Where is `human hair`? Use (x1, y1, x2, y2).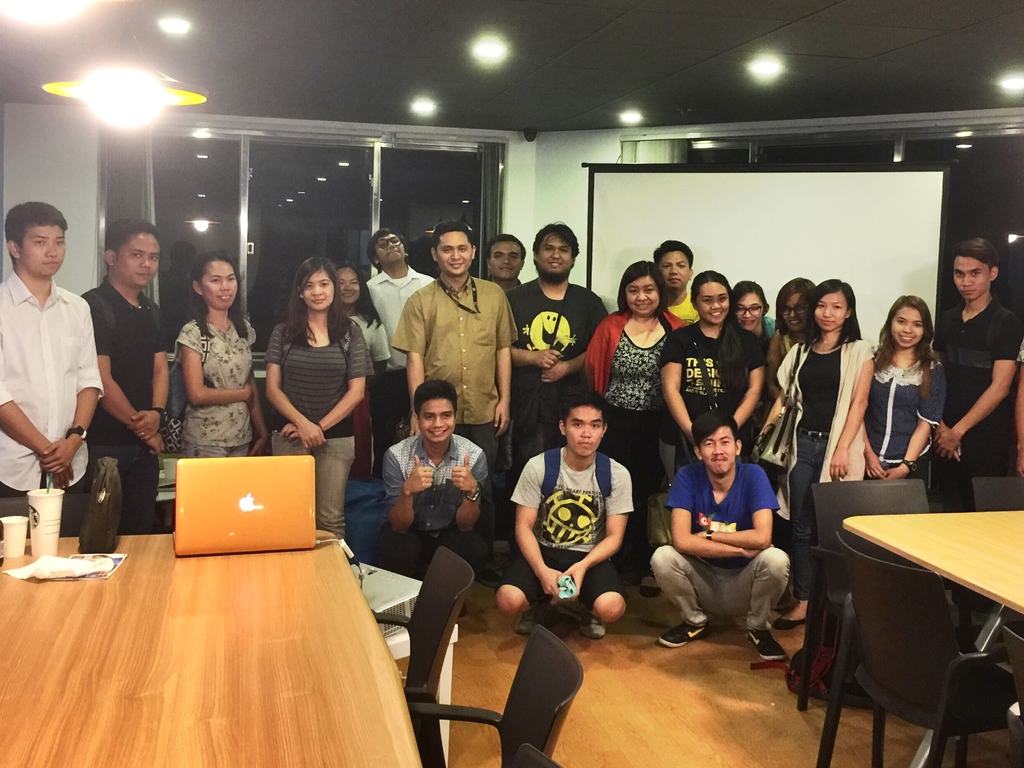
(485, 234, 526, 265).
